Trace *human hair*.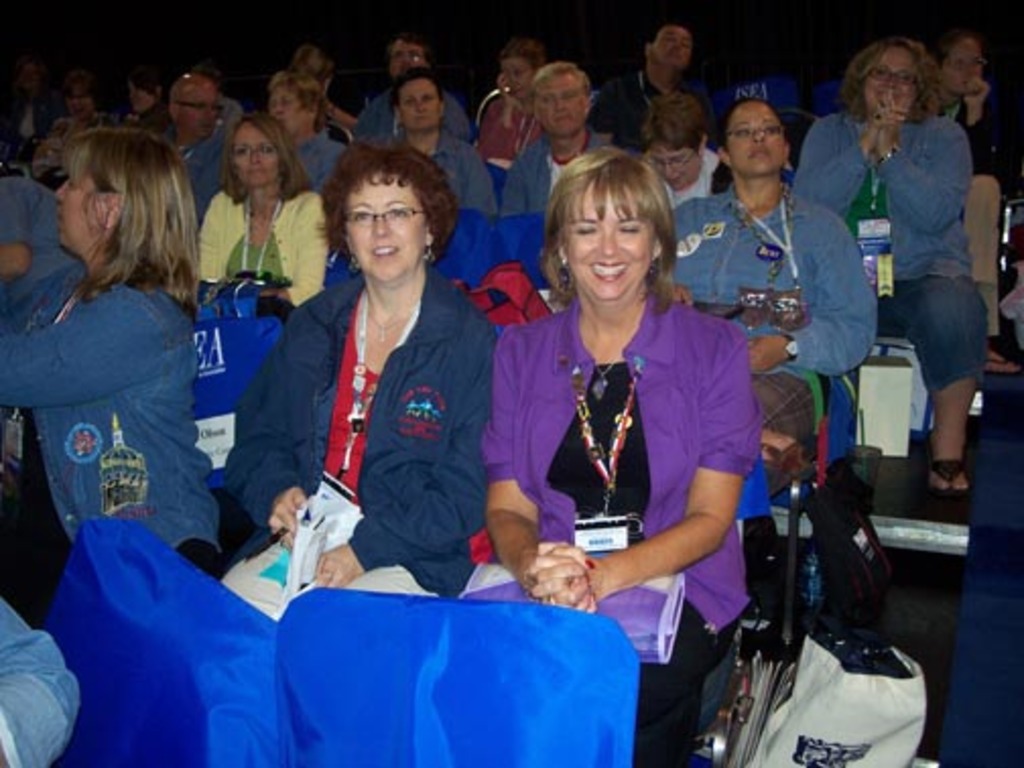
Traced to locate(937, 18, 979, 61).
